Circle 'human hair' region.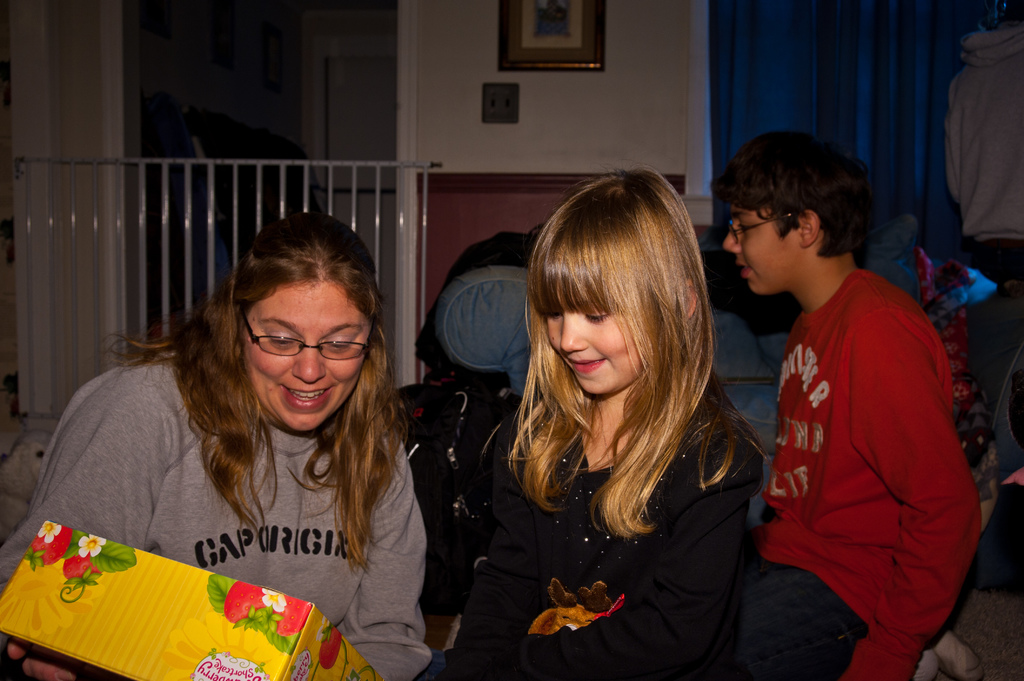
Region: region(98, 209, 409, 572).
